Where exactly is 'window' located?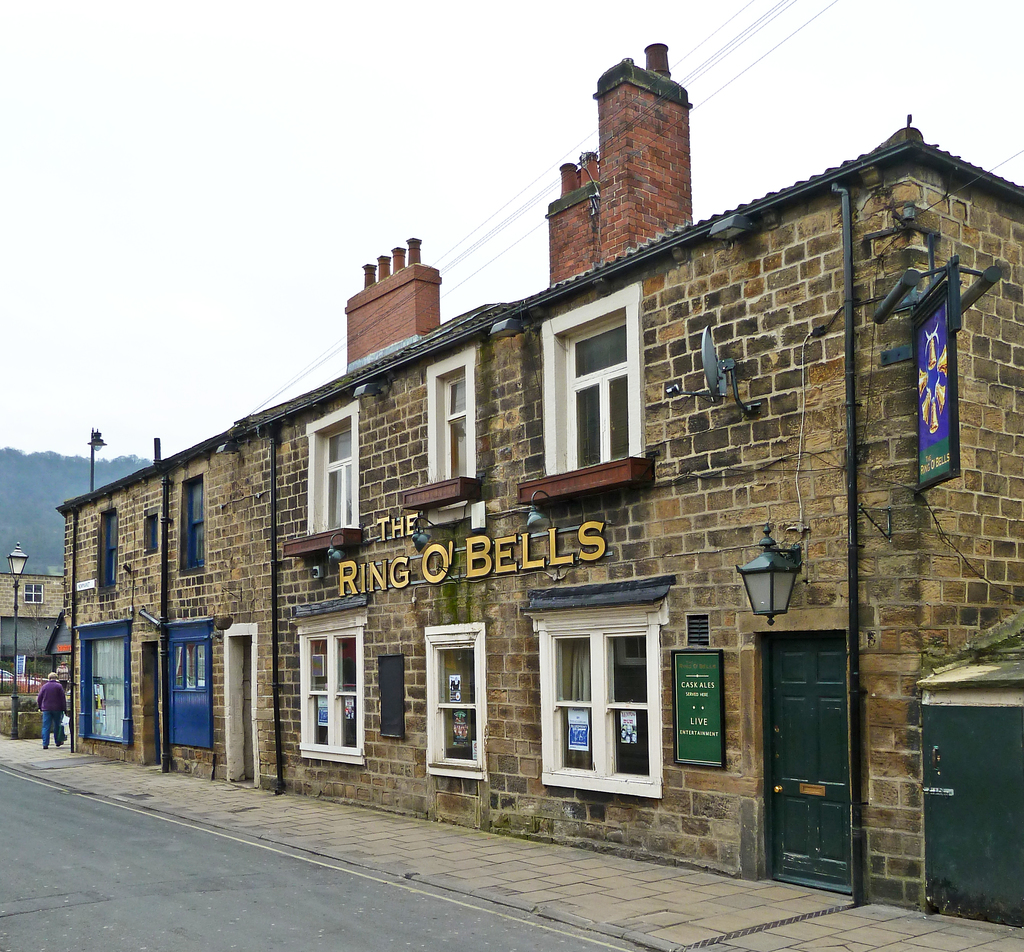
Its bounding box is x1=516, y1=282, x2=654, y2=507.
